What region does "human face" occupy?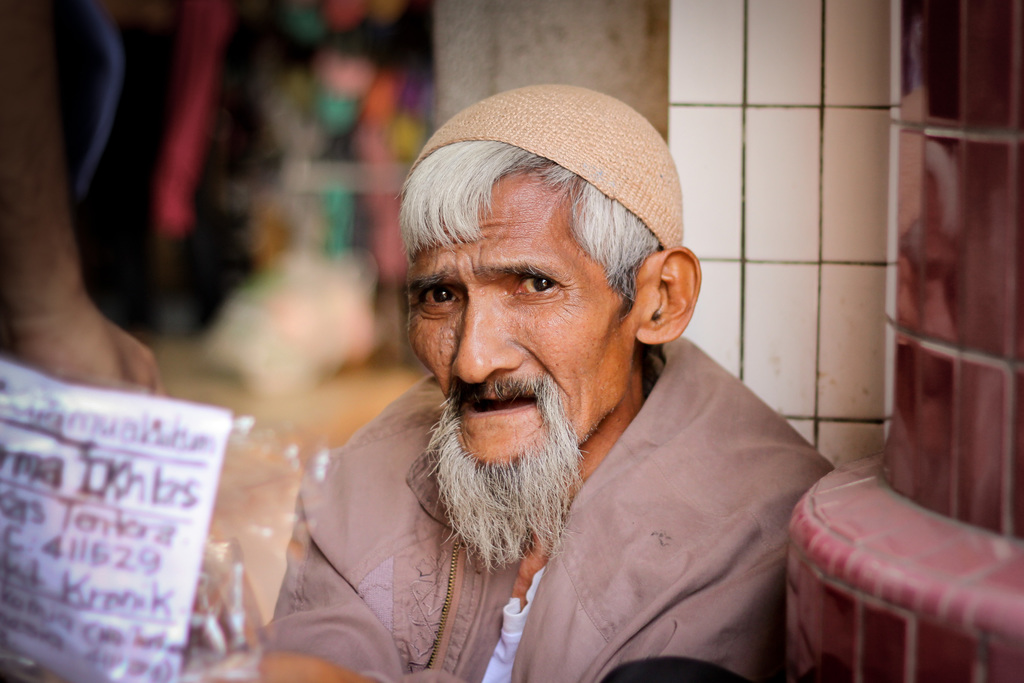
(405,165,637,572).
